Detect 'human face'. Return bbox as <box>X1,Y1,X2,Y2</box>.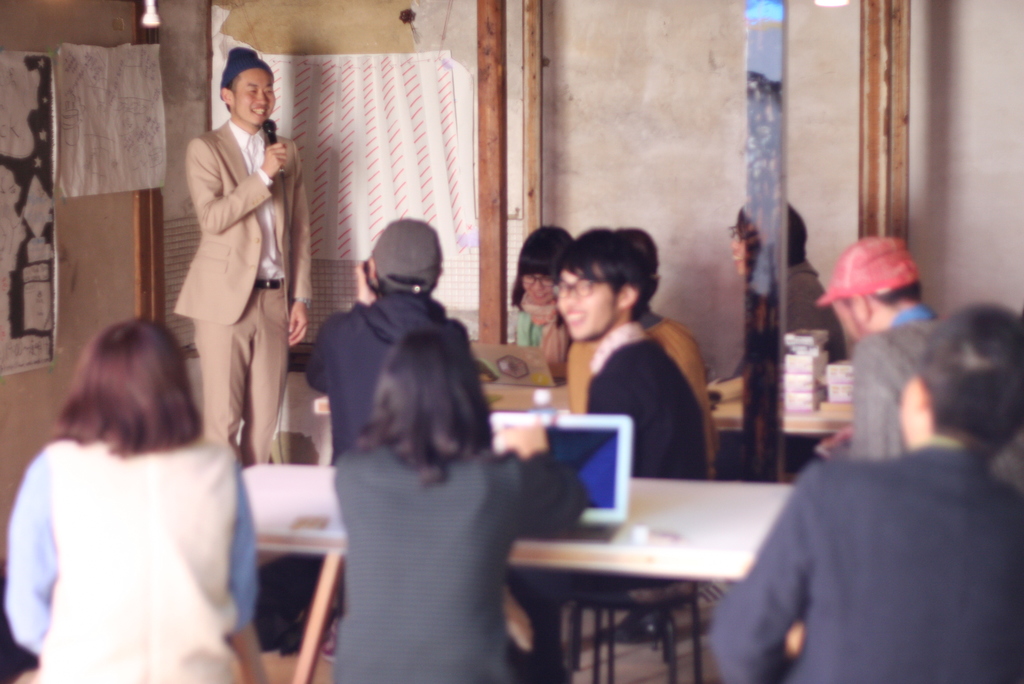
<box>522,273,557,304</box>.
